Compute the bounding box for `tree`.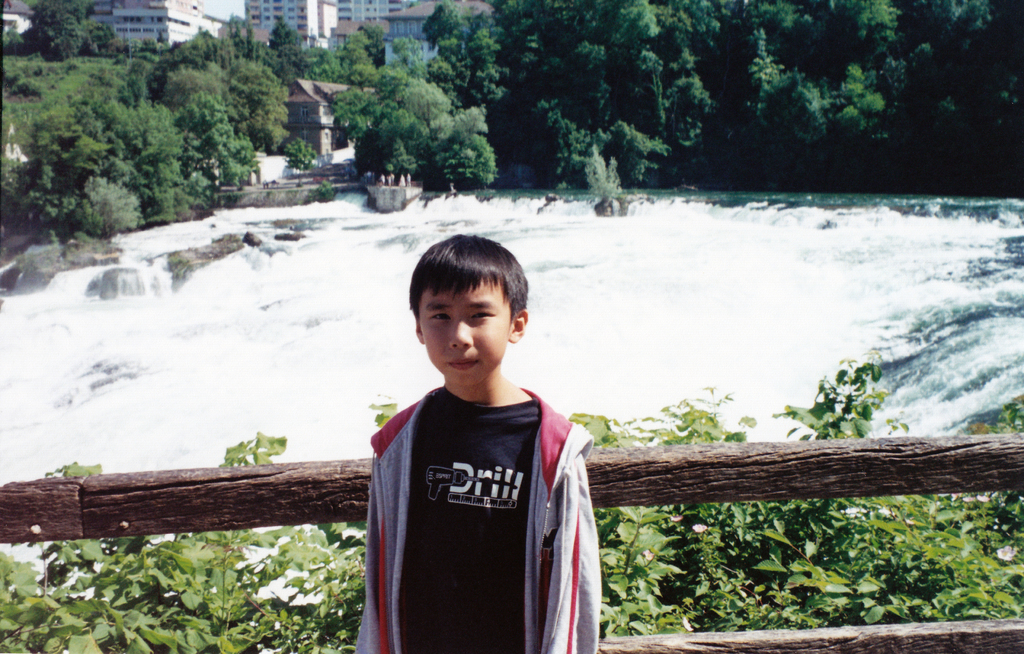
select_region(333, 58, 497, 195).
